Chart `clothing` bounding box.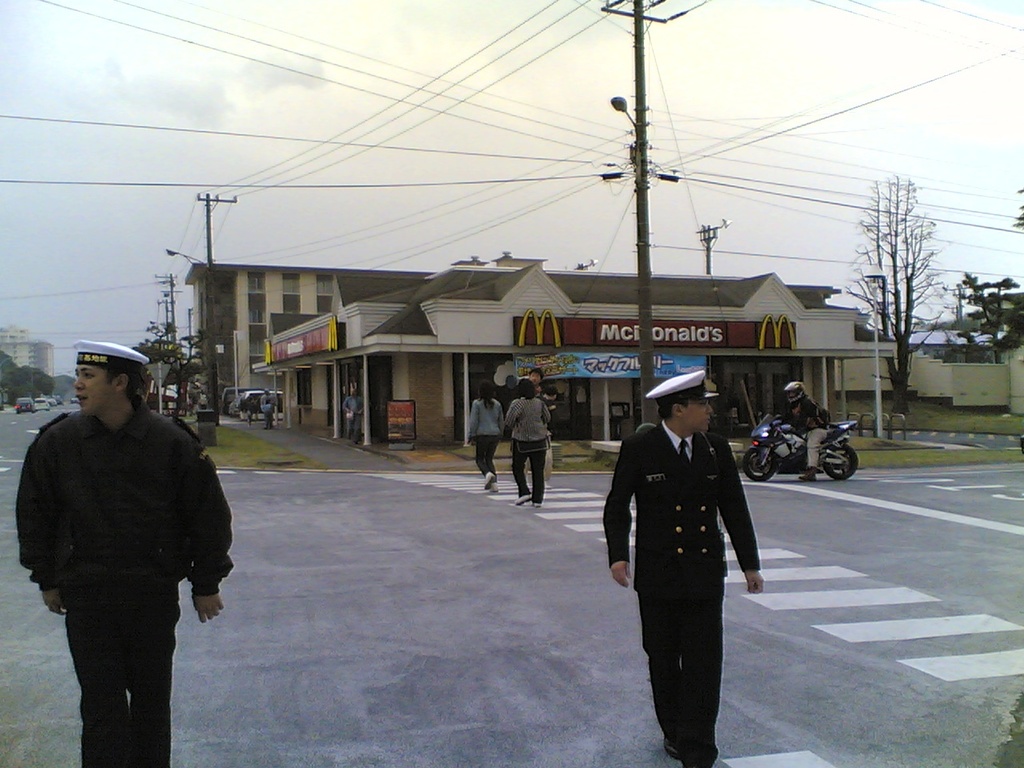
Charted: <bbox>342, 394, 365, 438</bbox>.
